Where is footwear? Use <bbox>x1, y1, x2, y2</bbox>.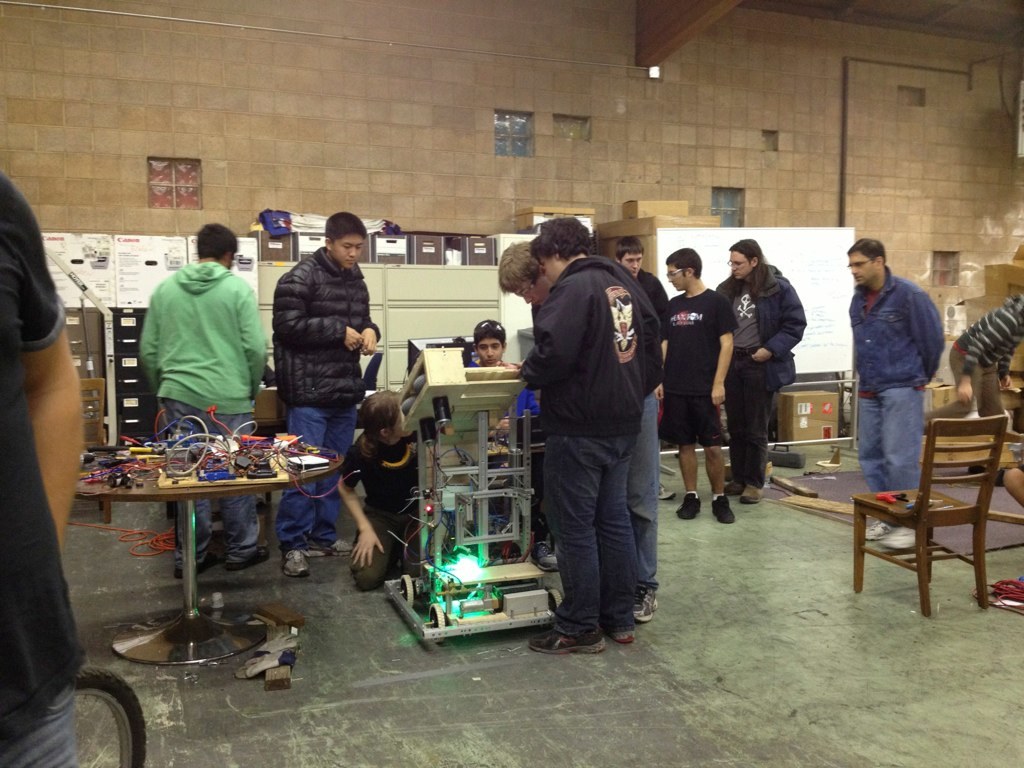
<bbox>882, 525, 917, 549</bbox>.
